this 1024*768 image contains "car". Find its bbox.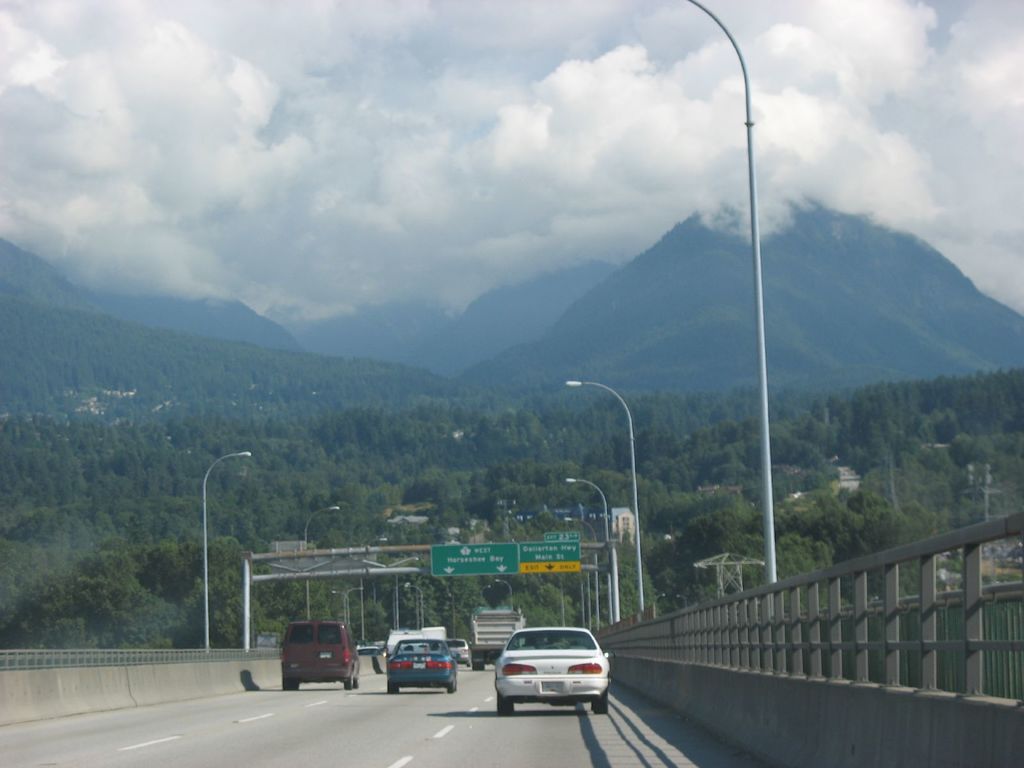
detection(447, 639, 472, 664).
